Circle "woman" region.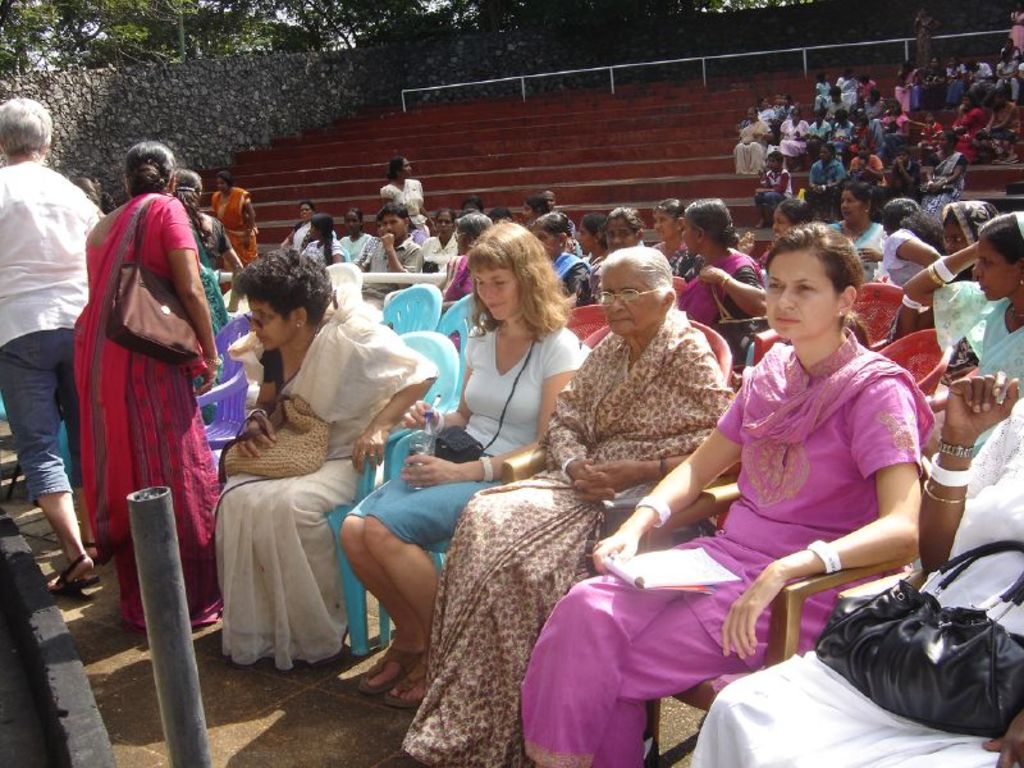
Region: 673 191 772 333.
